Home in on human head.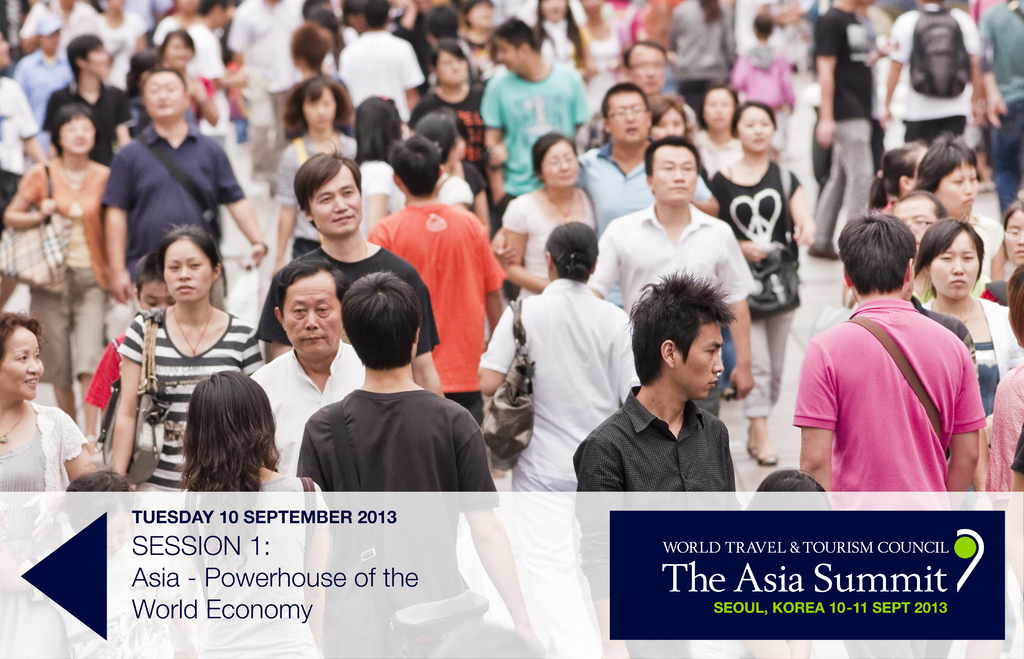
Homed in at <box>630,265,751,400</box>.
